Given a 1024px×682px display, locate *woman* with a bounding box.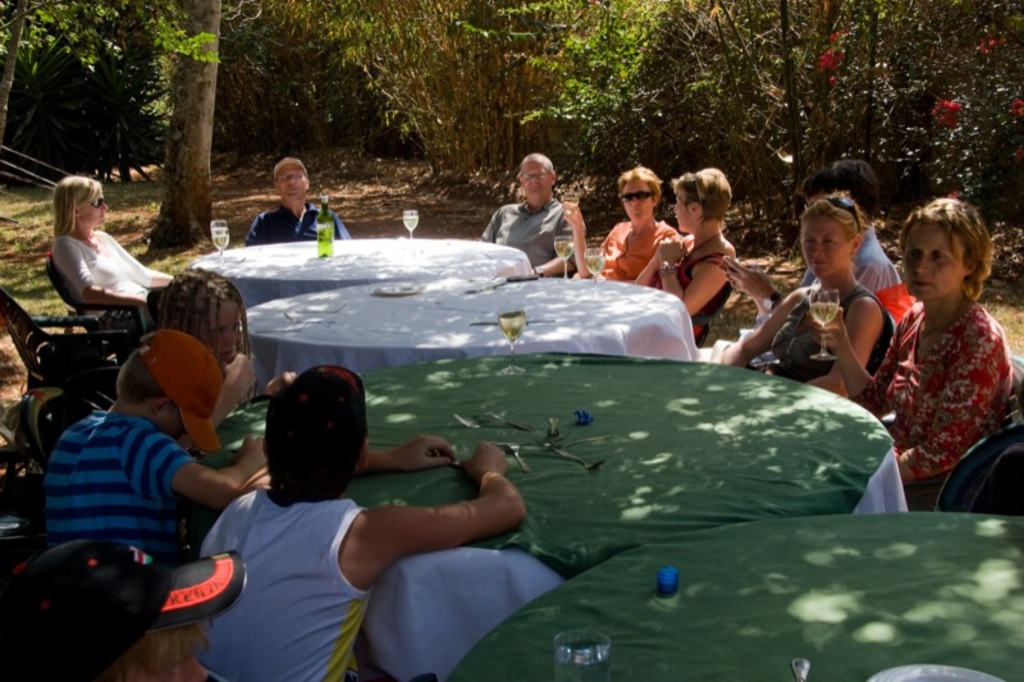
Located: [50, 175, 173, 337].
